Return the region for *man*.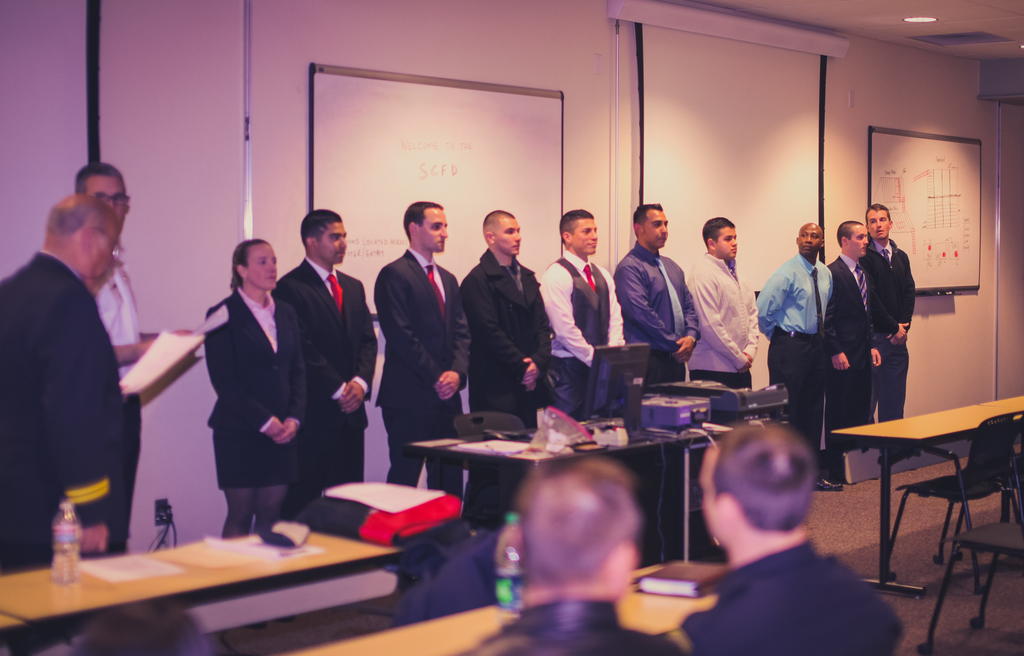
box(659, 415, 912, 650).
